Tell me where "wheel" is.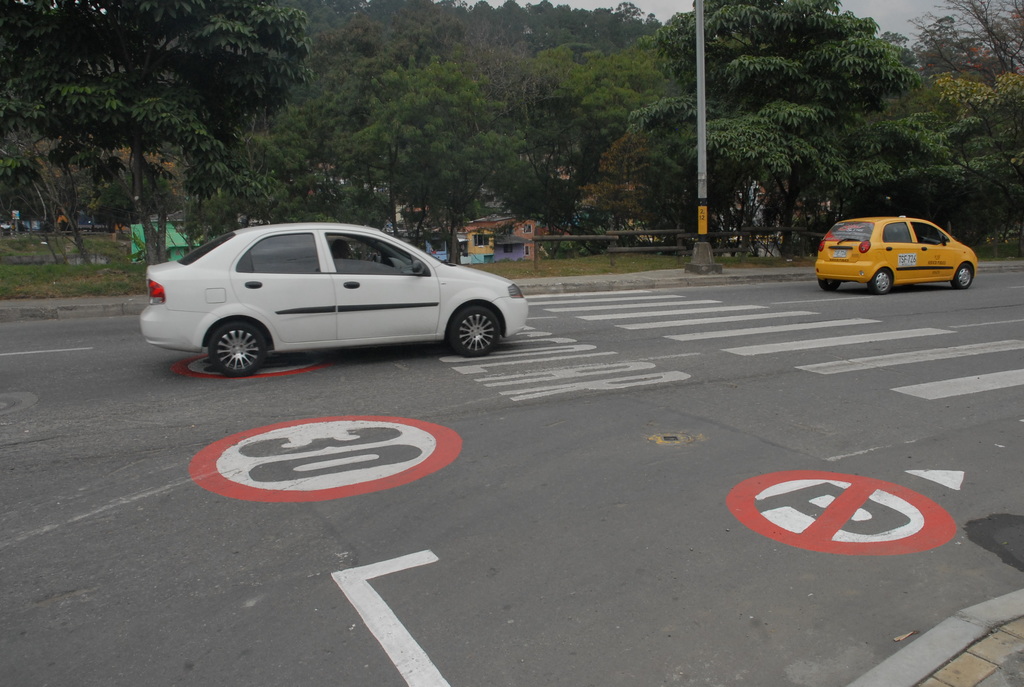
"wheel" is at (left=191, top=310, right=265, bottom=369).
